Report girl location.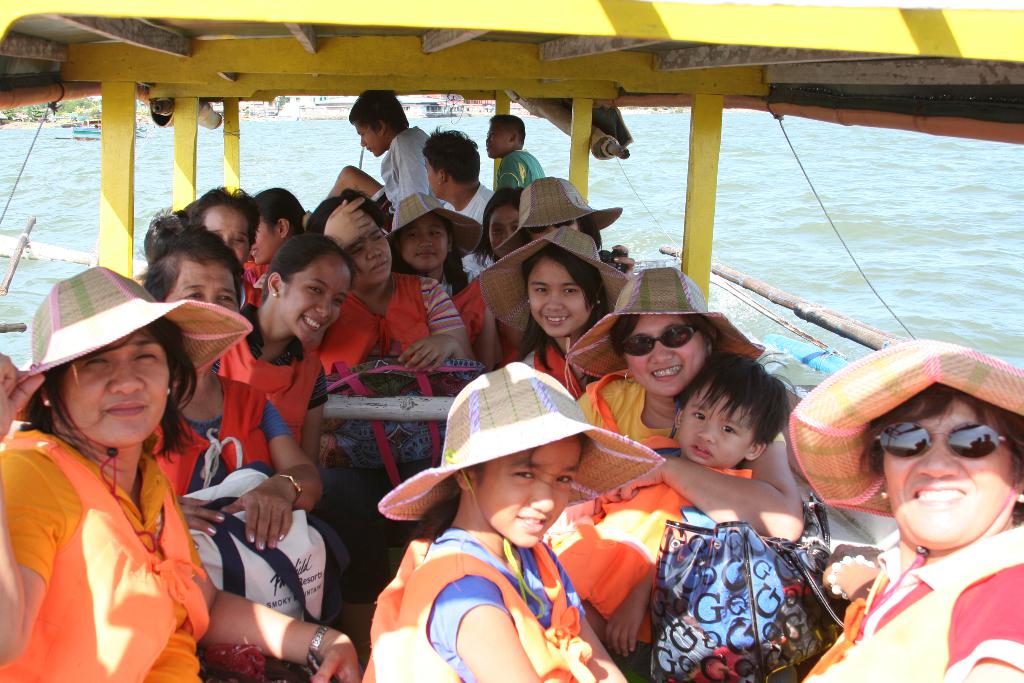
Report: (492, 170, 621, 262).
